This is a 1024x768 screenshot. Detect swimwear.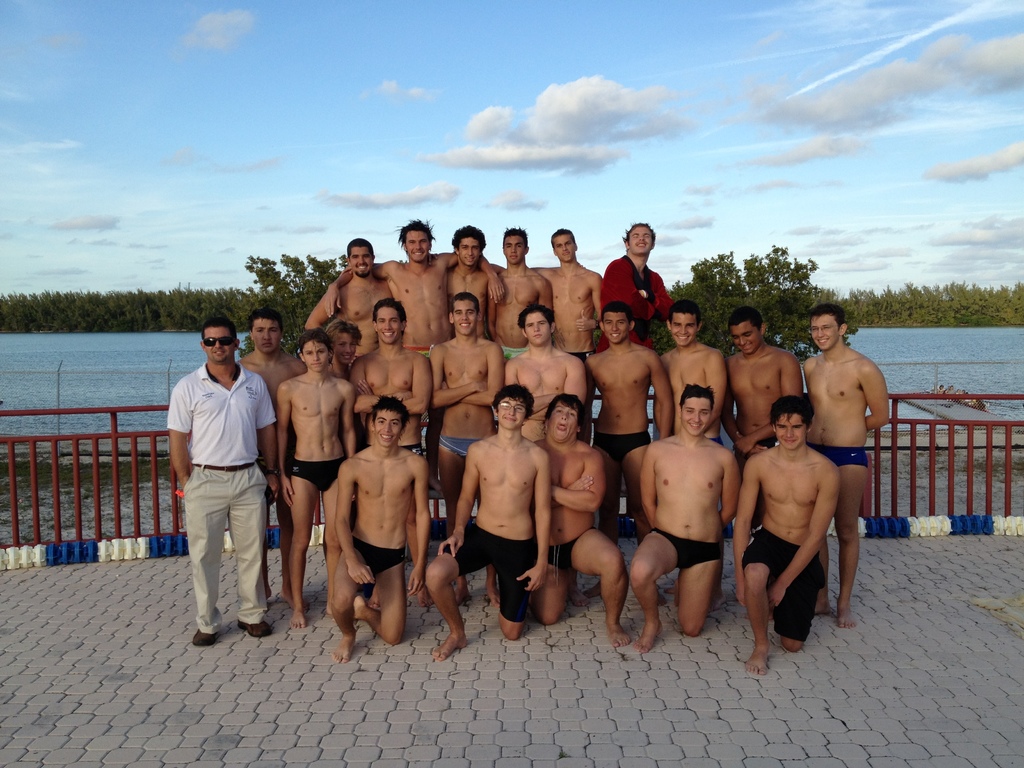
box=[549, 530, 581, 579].
